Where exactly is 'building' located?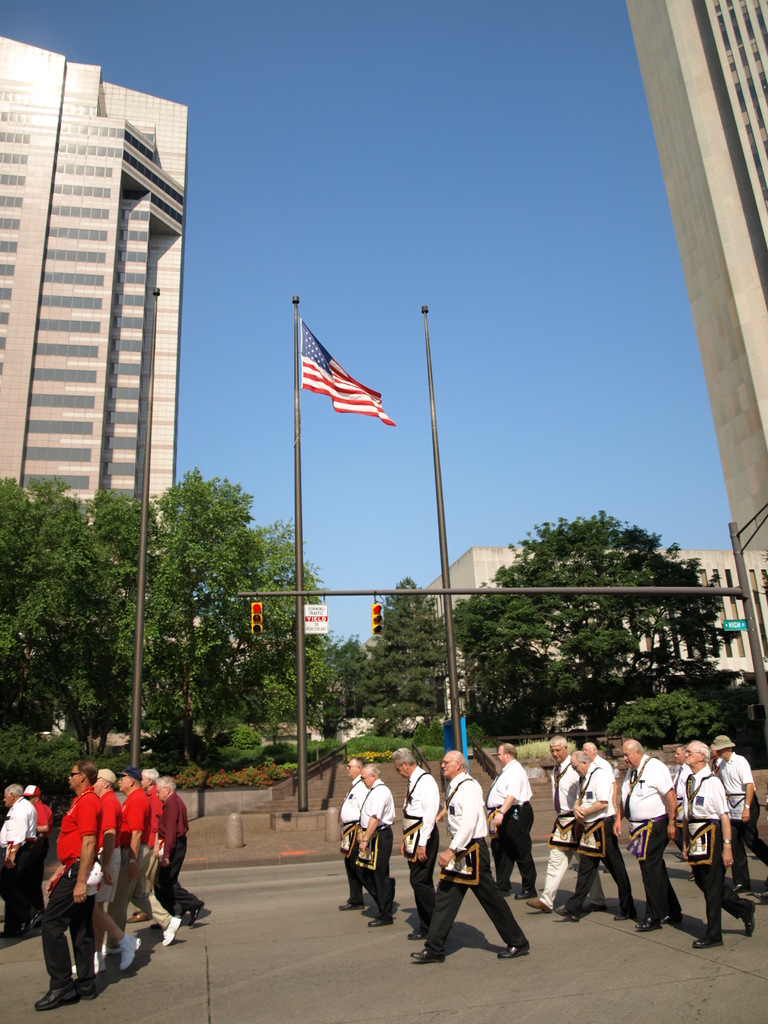
Its bounding box is {"x1": 627, "y1": 1, "x2": 767, "y2": 552}.
